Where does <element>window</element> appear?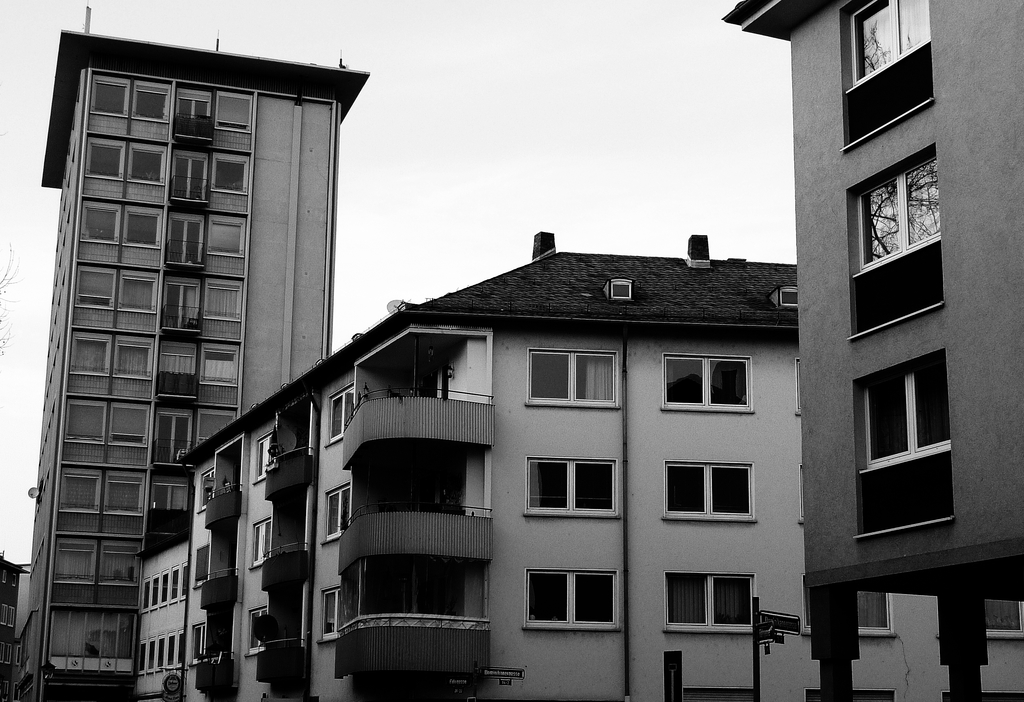
Appears at [x1=243, y1=513, x2=270, y2=566].
